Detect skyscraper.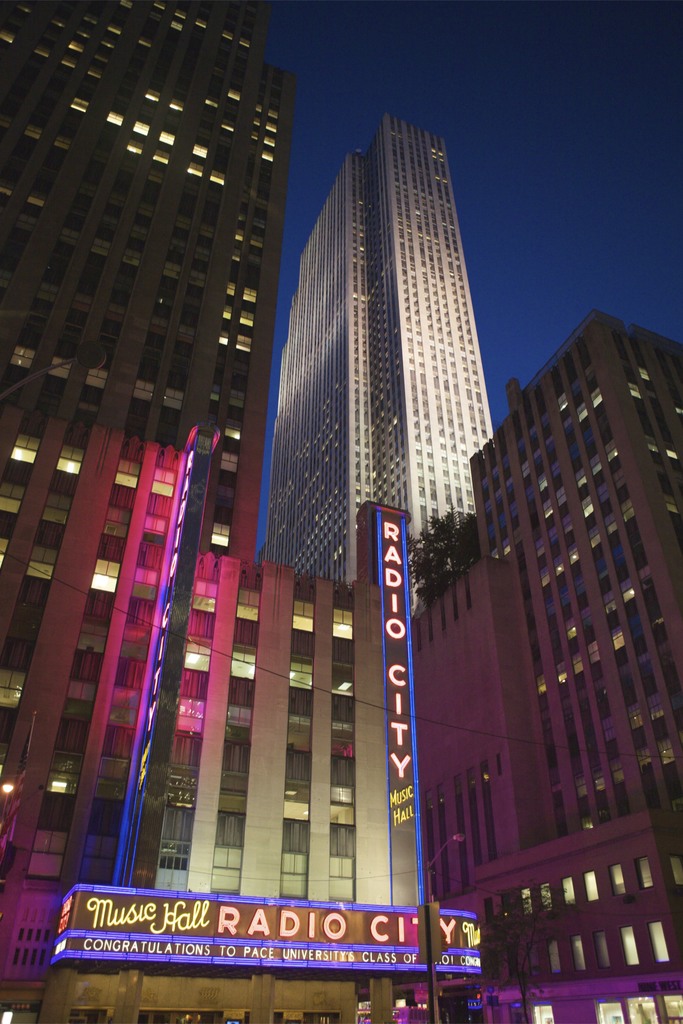
Detected at [253, 104, 491, 589].
